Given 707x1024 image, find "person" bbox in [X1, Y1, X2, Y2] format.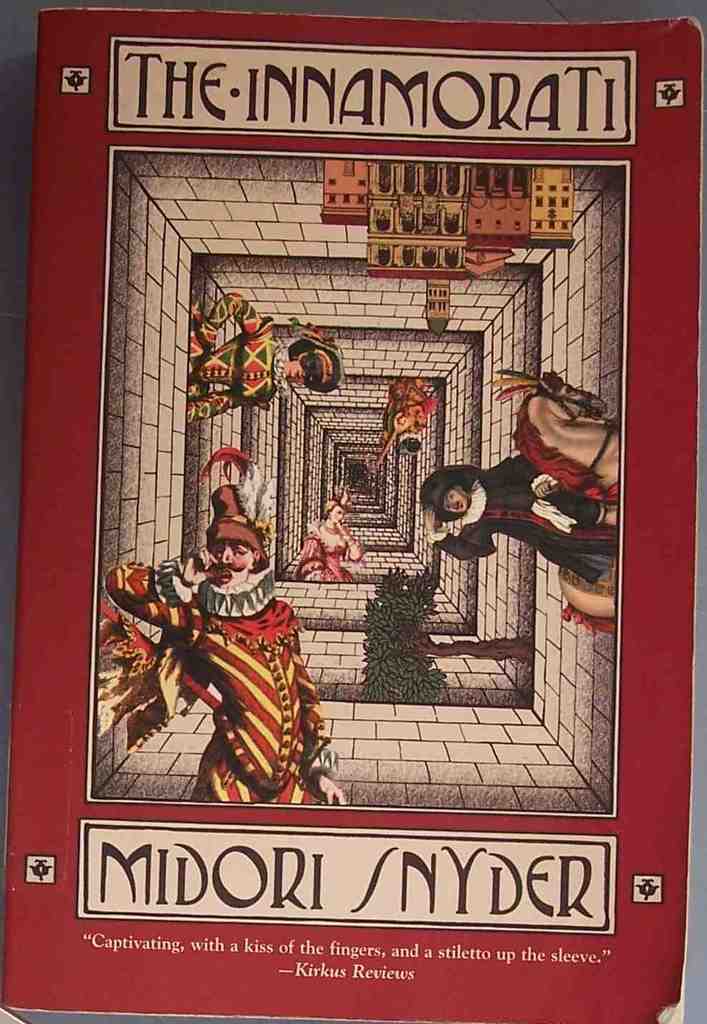
[307, 496, 367, 588].
